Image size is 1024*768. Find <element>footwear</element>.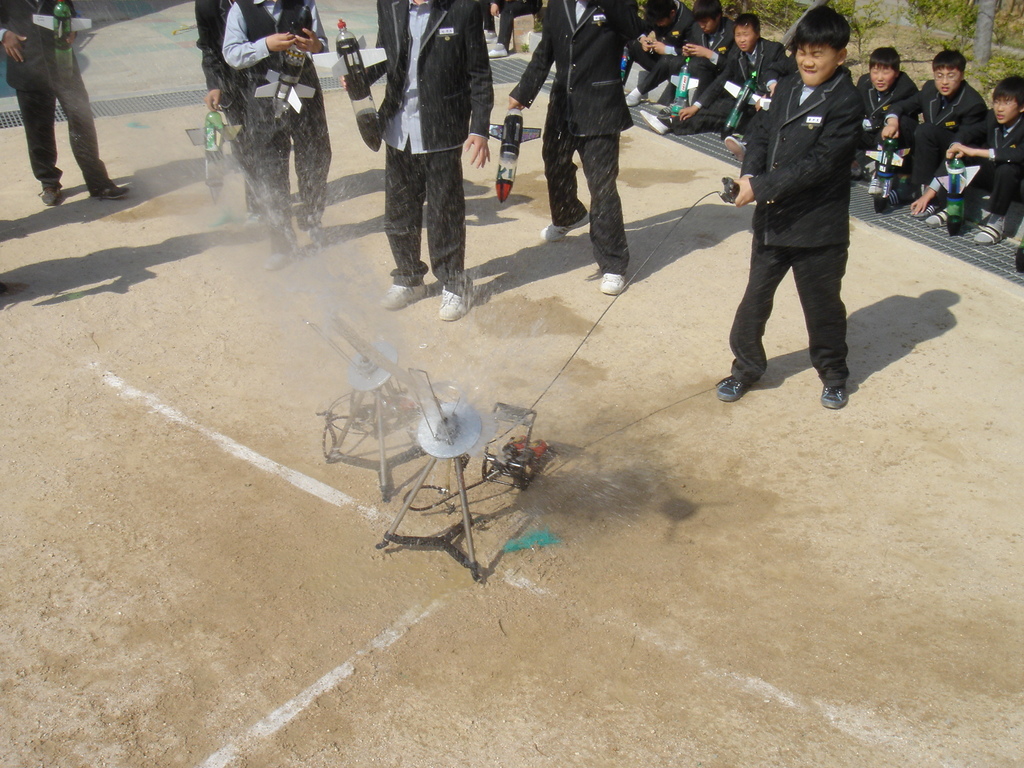
x1=915 y1=204 x2=940 y2=218.
